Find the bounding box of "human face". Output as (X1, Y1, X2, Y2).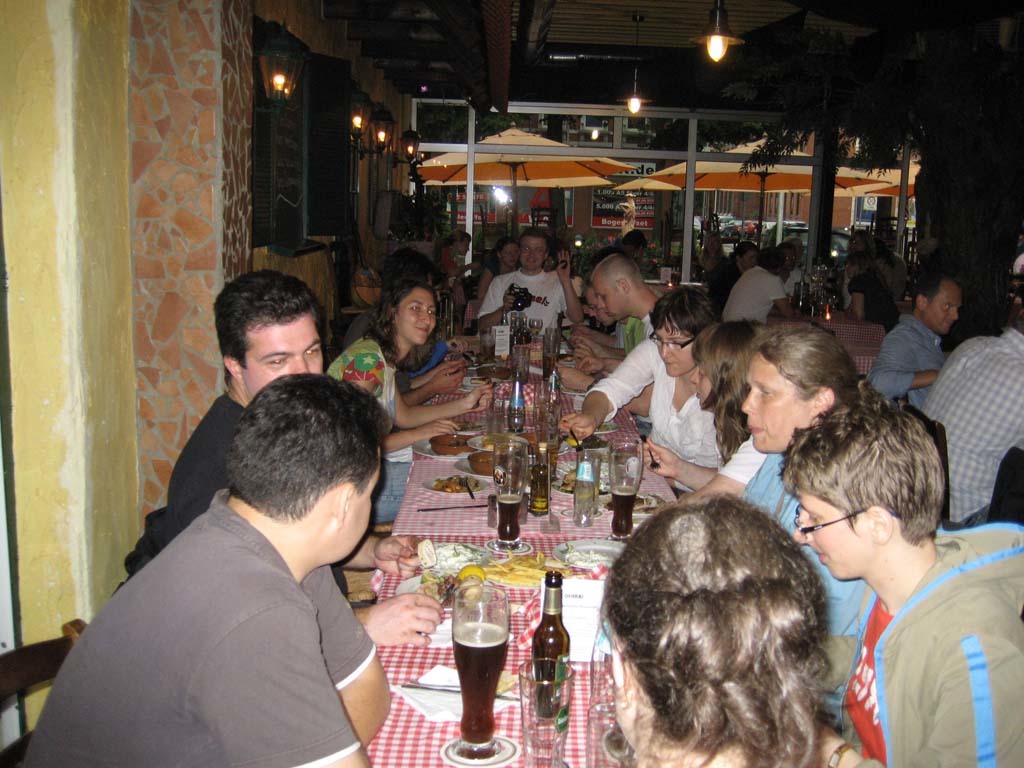
(694, 371, 718, 415).
